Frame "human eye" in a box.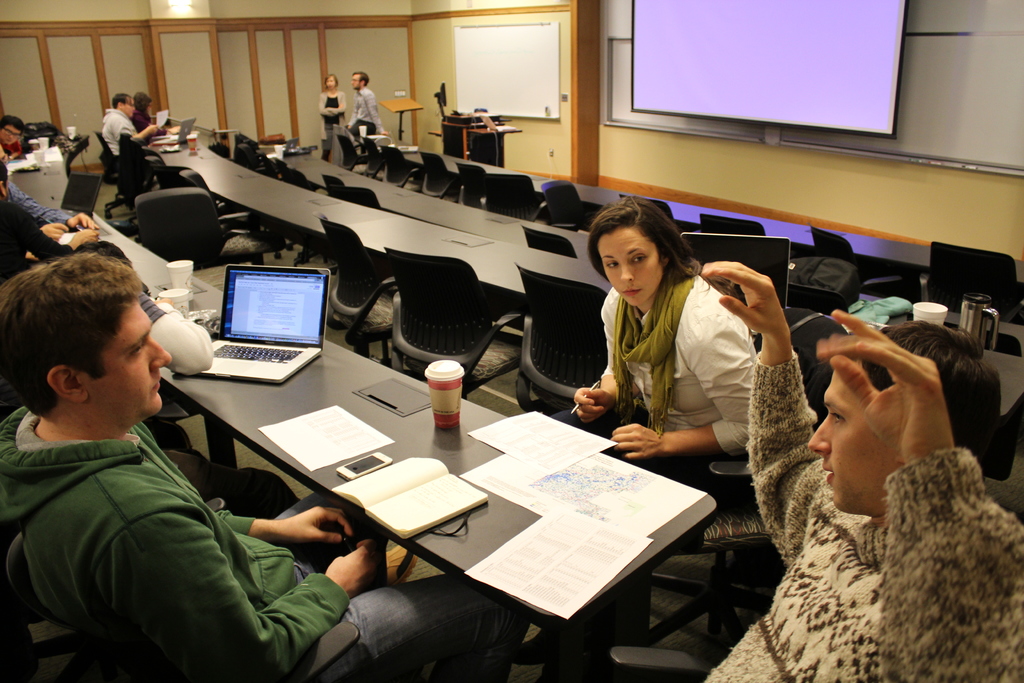
(left=631, top=254, right=648, bottom=267).
